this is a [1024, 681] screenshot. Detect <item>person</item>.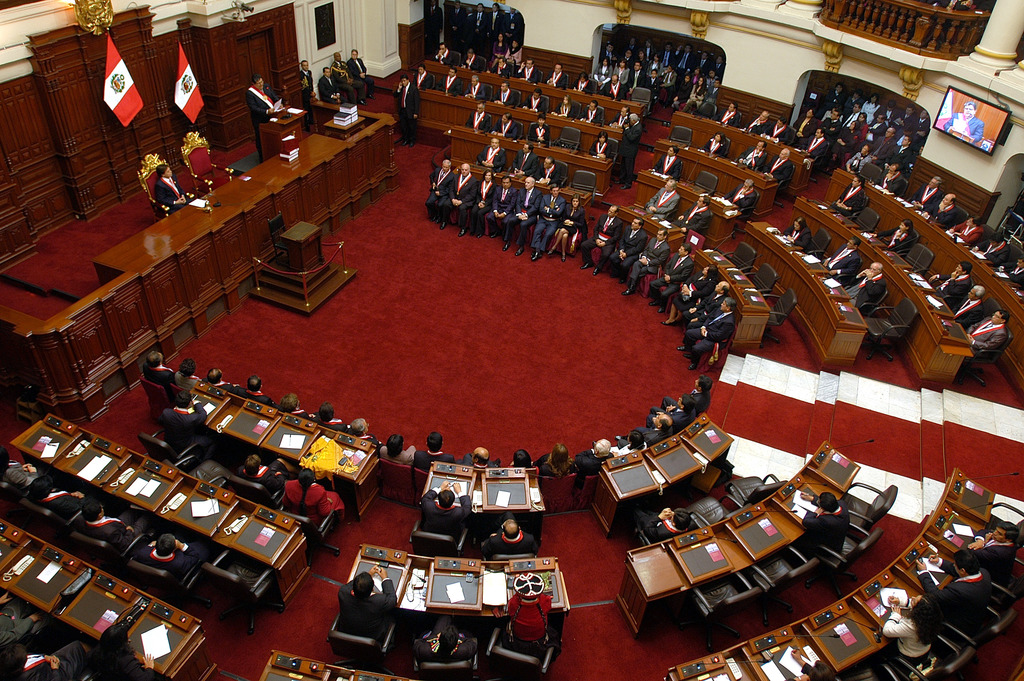
region(506, 142, 535, 176).
